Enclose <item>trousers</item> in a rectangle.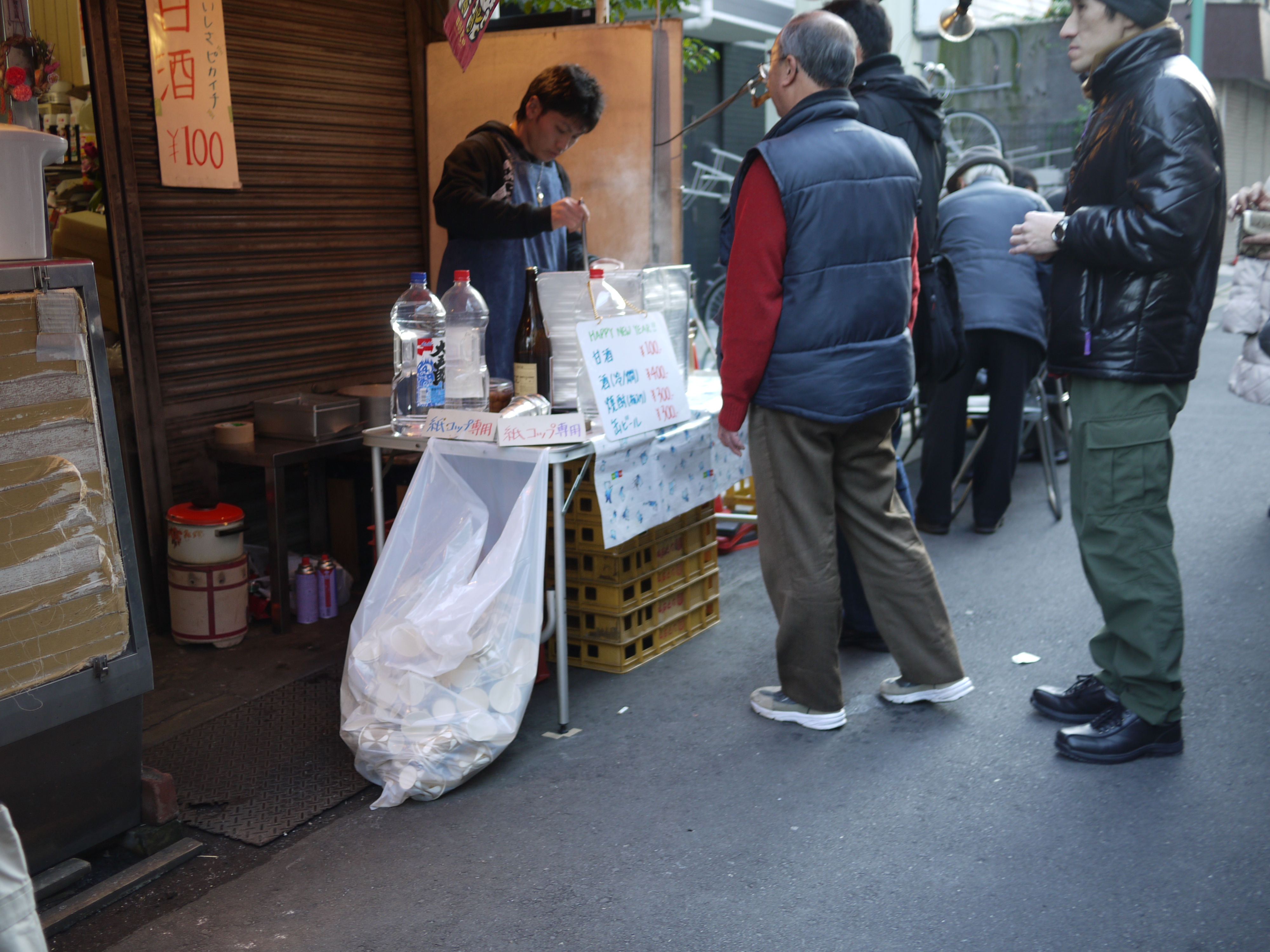
left=337, top=120, right=380, bottom=231.
